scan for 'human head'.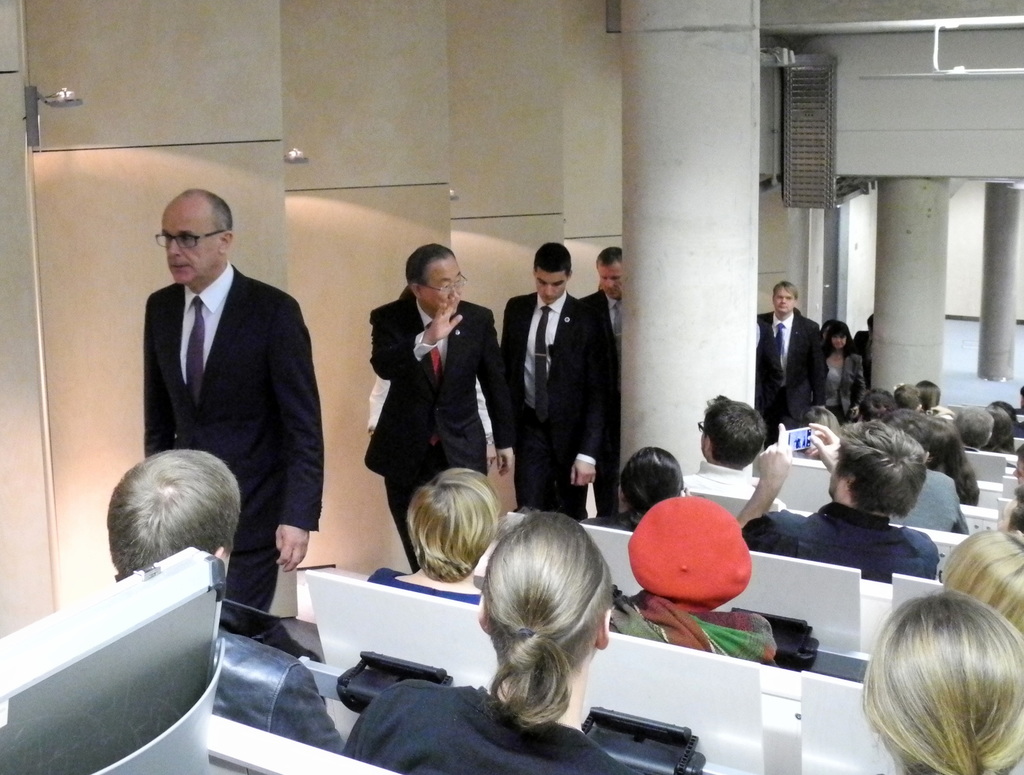
Scan result: x1=829, y1=323, x2=851, y2=350.
